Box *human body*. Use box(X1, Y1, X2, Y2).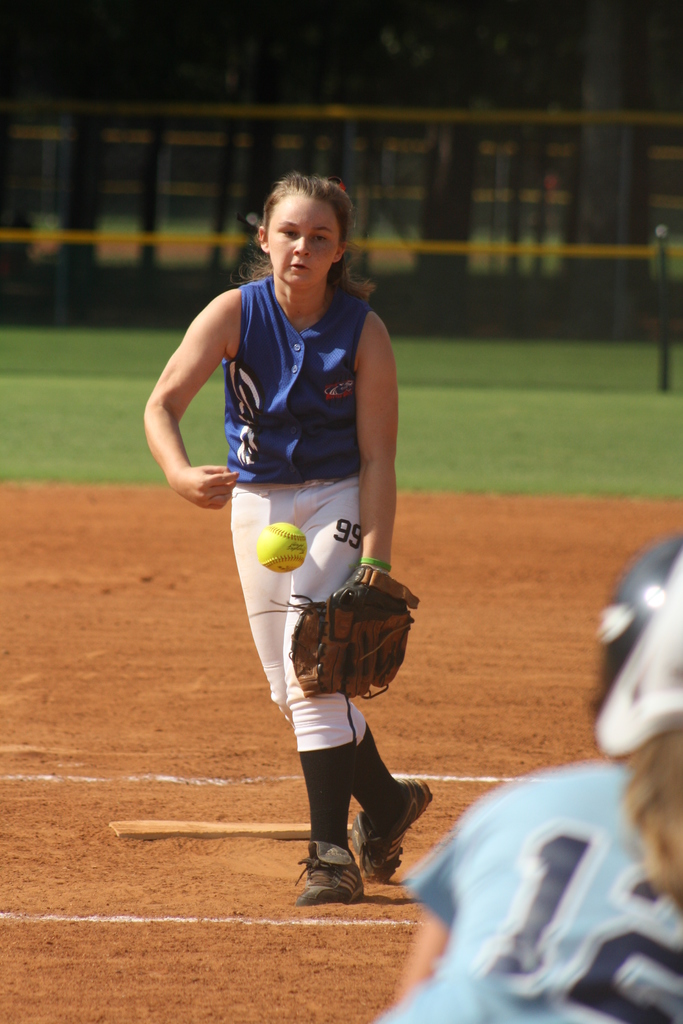
box(138, 157, 434, 915).
